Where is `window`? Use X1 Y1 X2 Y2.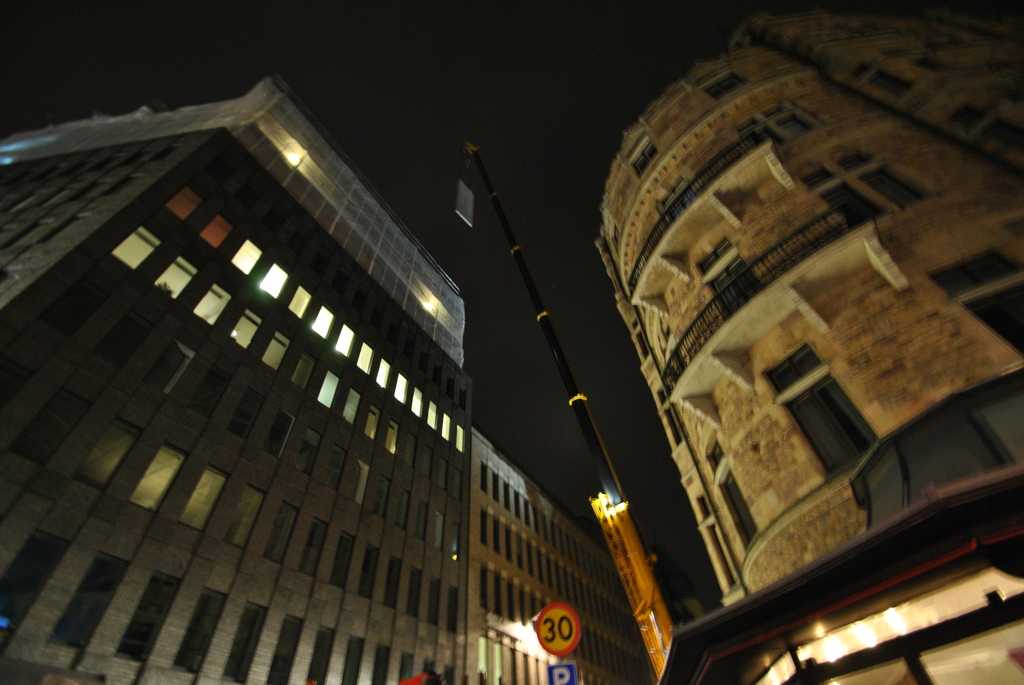
335 321 358 358.
